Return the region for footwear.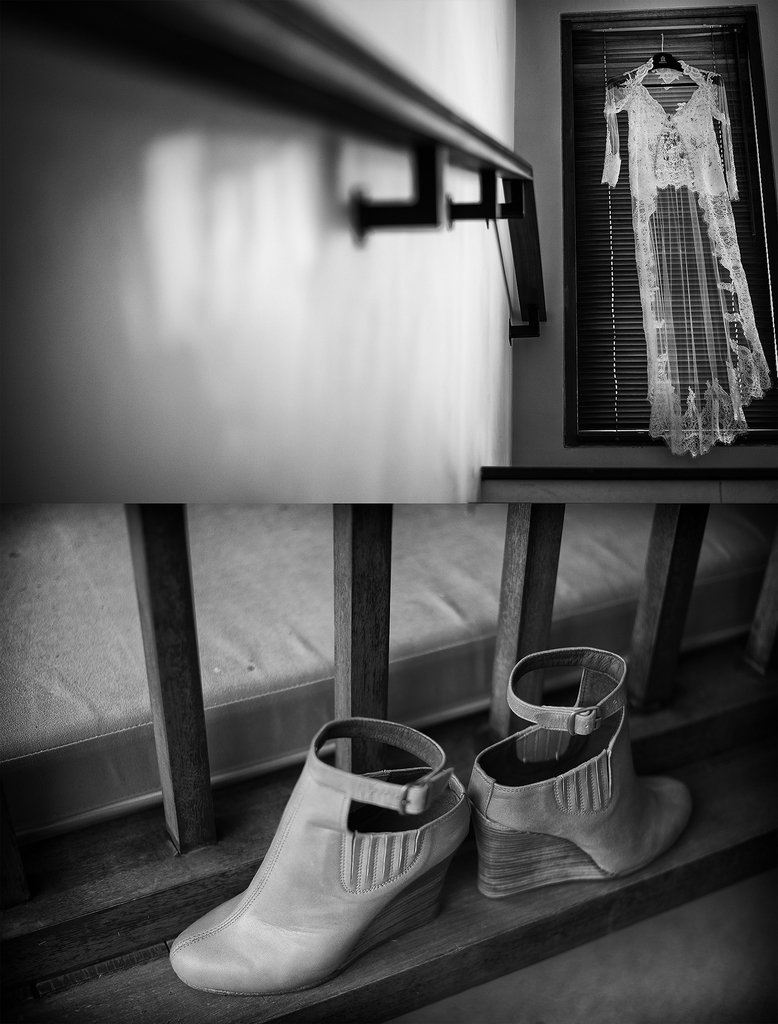
left=465, top=643, right=708, bottom=908.
